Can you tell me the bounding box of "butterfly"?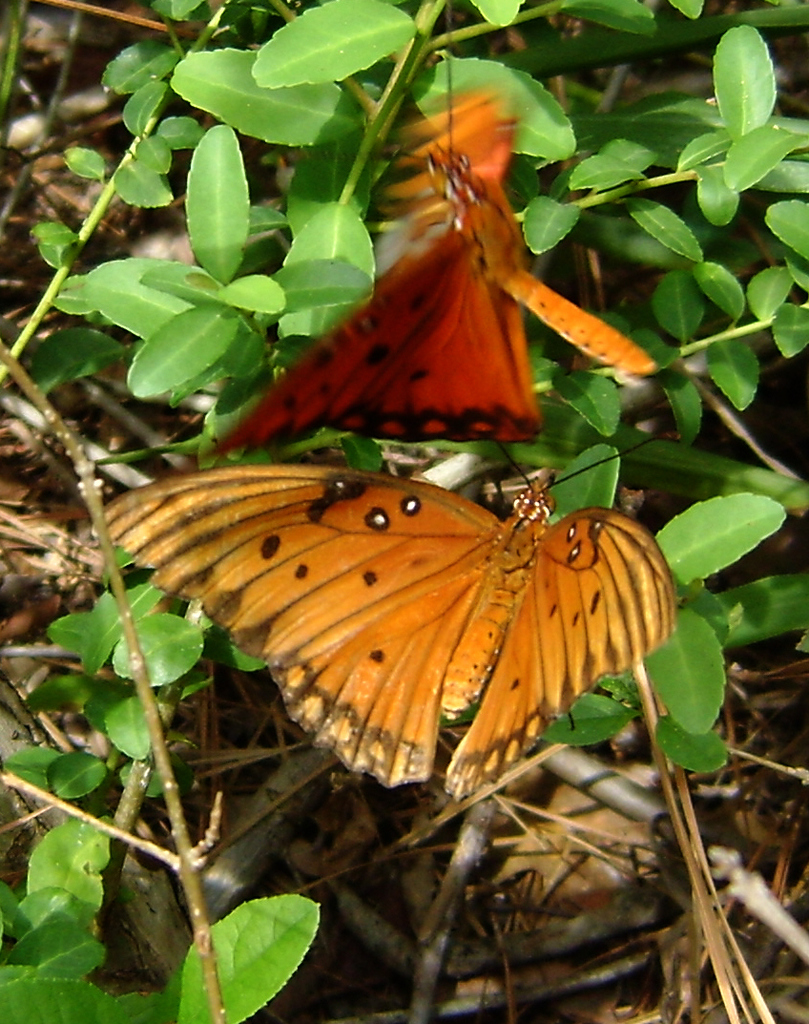
(203,0,663,461).
